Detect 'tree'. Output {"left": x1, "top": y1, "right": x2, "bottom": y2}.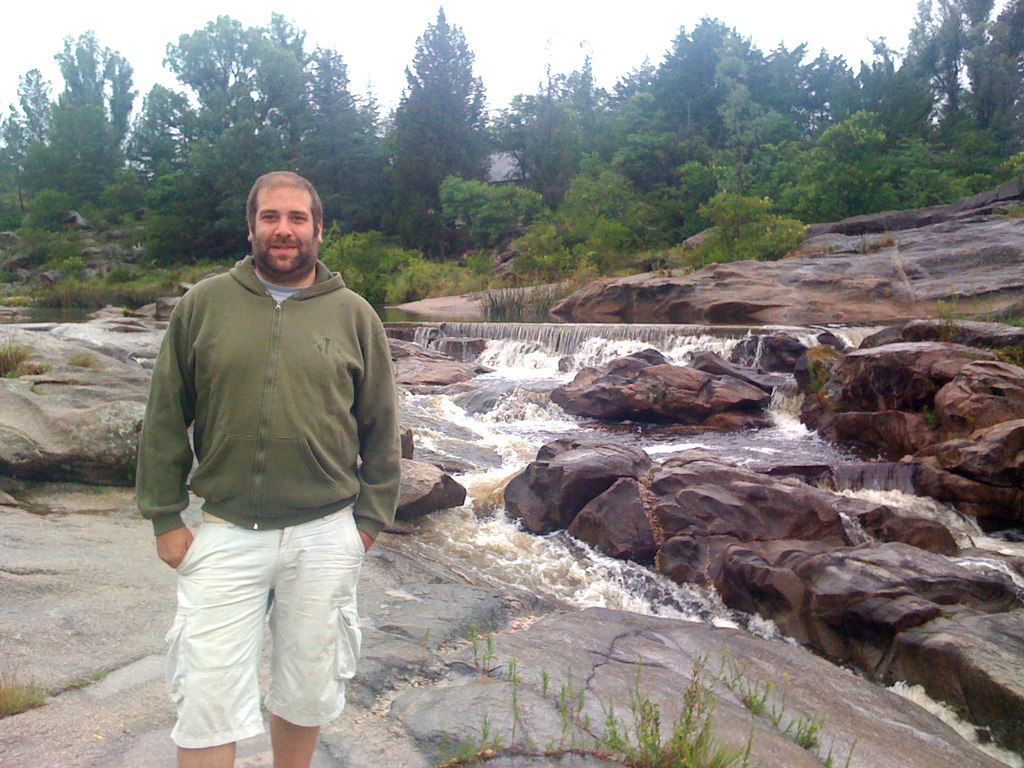
{"left": 59, "top": 87, "right": 118, "bottom": 206}.
